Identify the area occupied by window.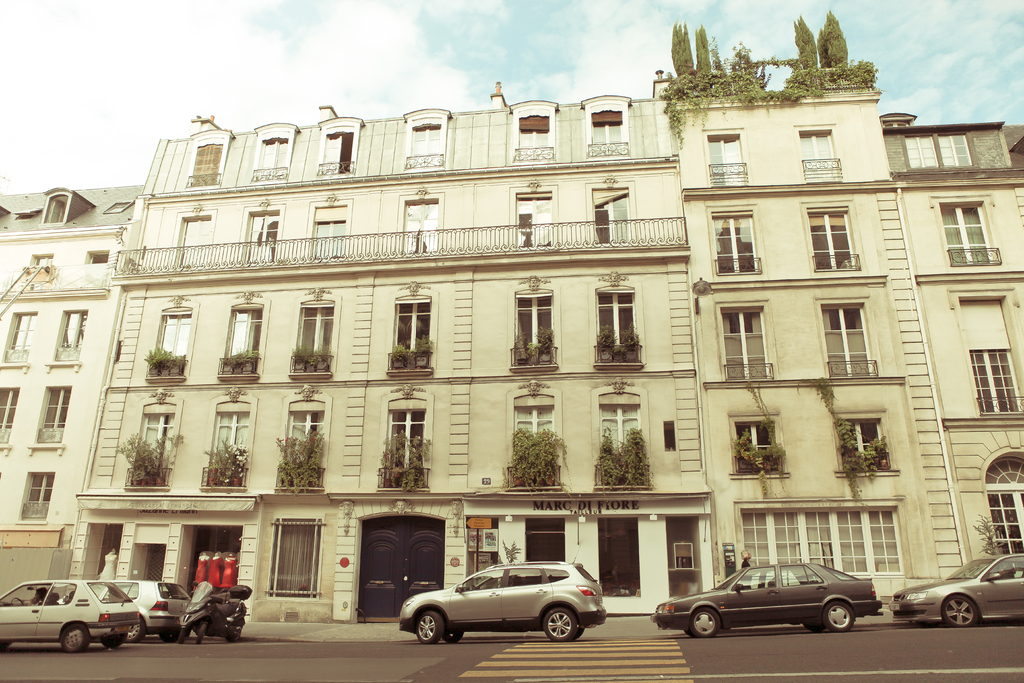
Area: 6/314/33/361.
